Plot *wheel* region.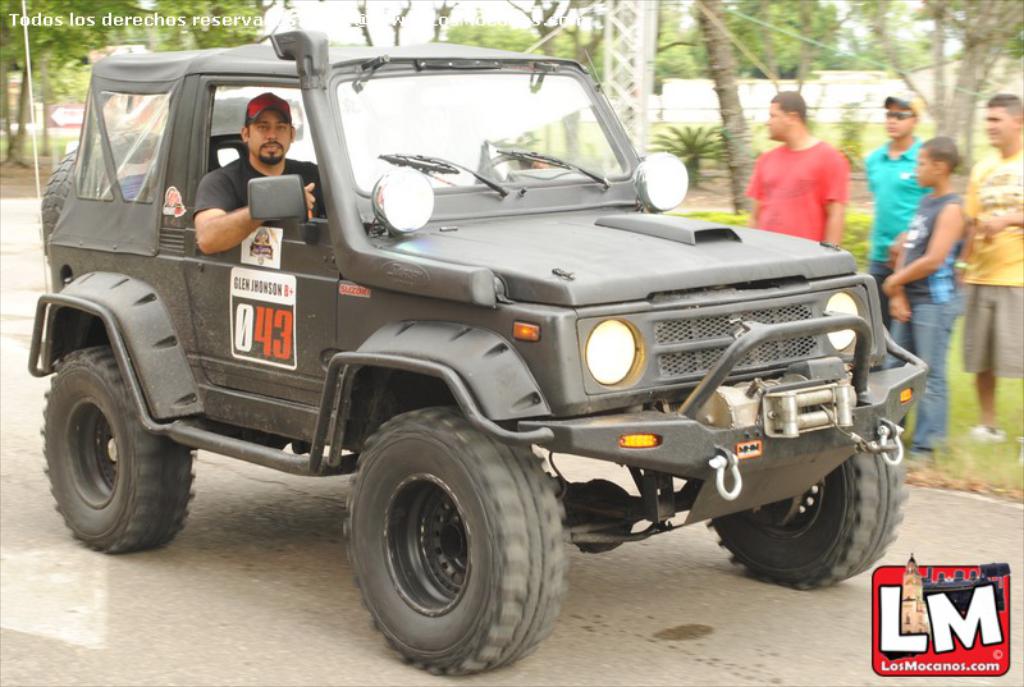
Plotted at bbox=(40, 348, 195, 553).
